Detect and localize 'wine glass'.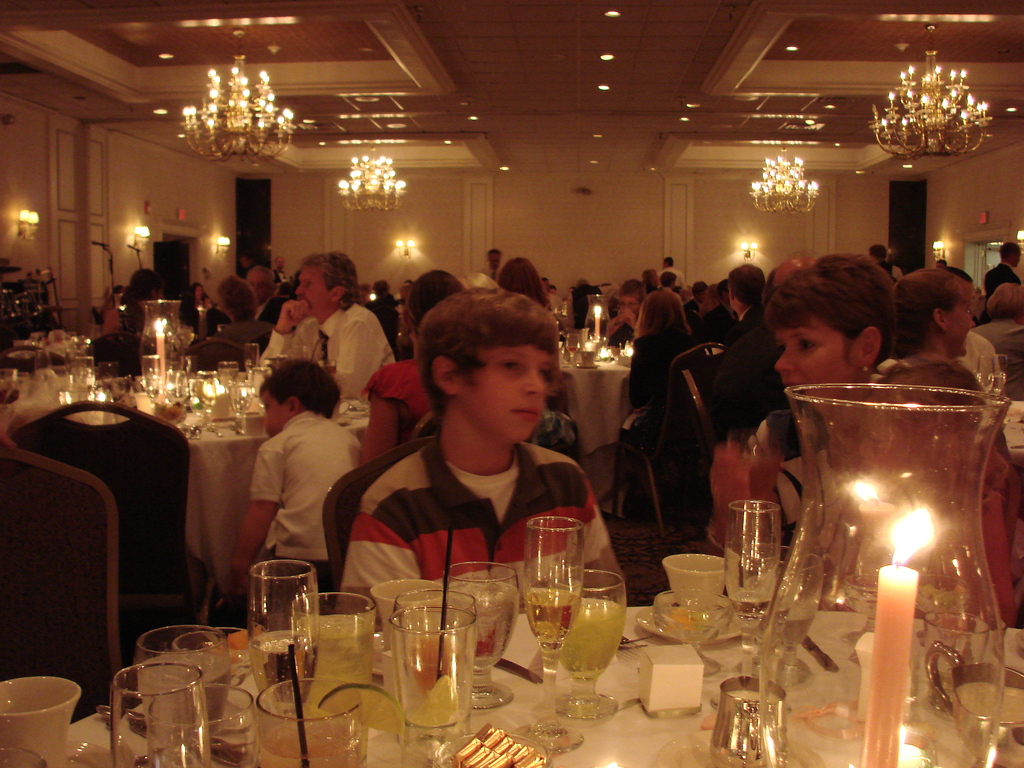
Localized at [244,561,317,716].
